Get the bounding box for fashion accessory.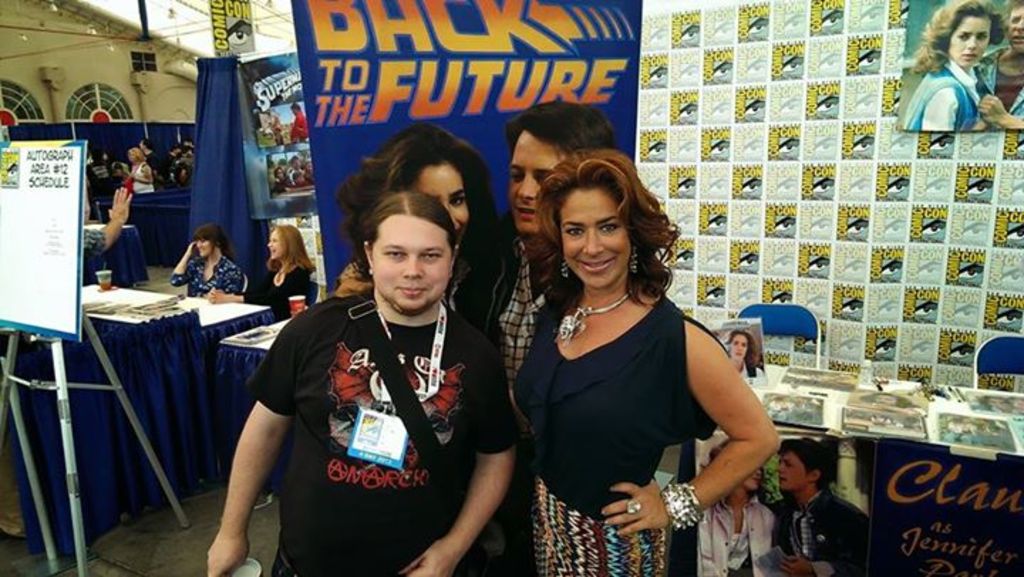
locate(629, 244, 634, 274).
